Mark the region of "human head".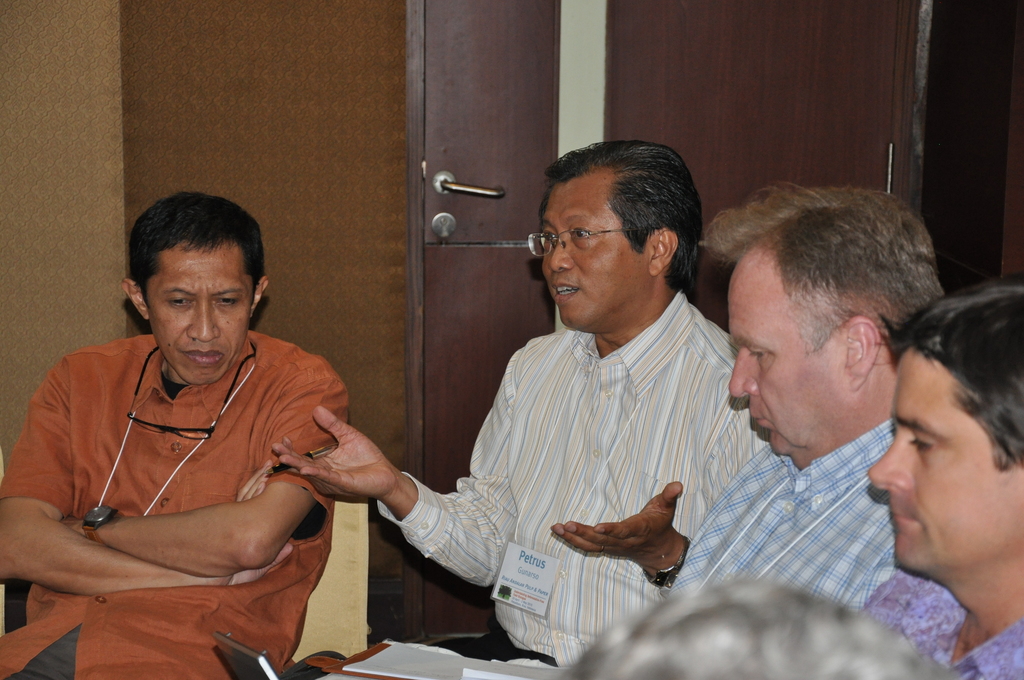
Region: detection(119, 187, 269, 385).
